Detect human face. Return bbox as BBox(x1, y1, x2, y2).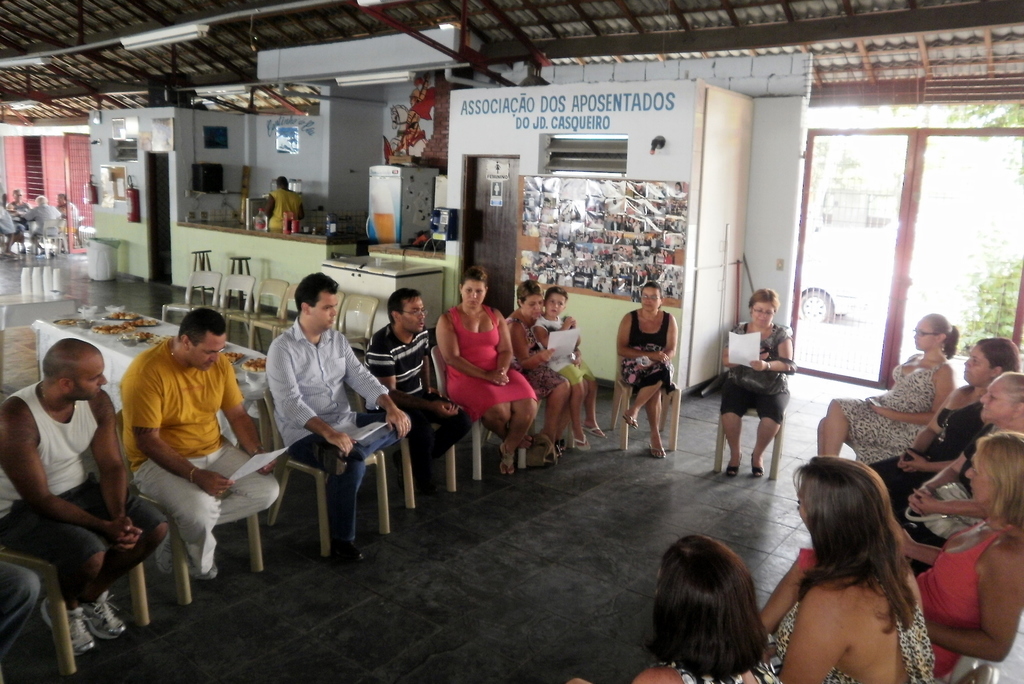
BBox(639, 287, 657, 312).
